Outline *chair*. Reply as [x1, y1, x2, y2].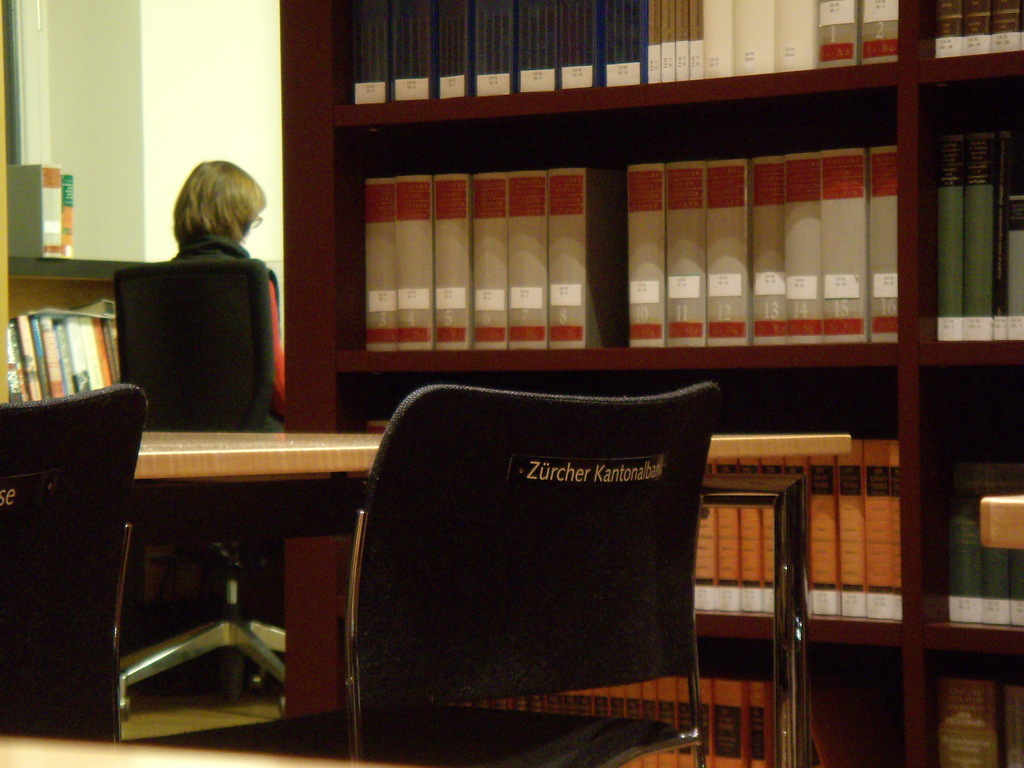
[312, 372, 762, 758].
